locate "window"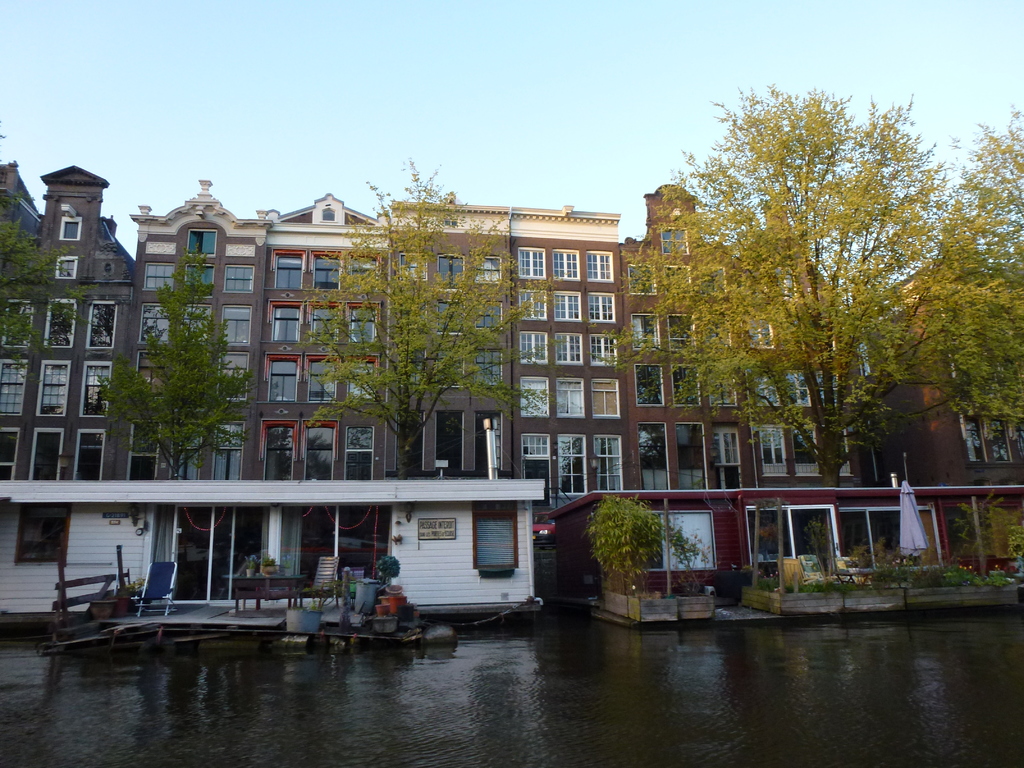
25:425:68:482
